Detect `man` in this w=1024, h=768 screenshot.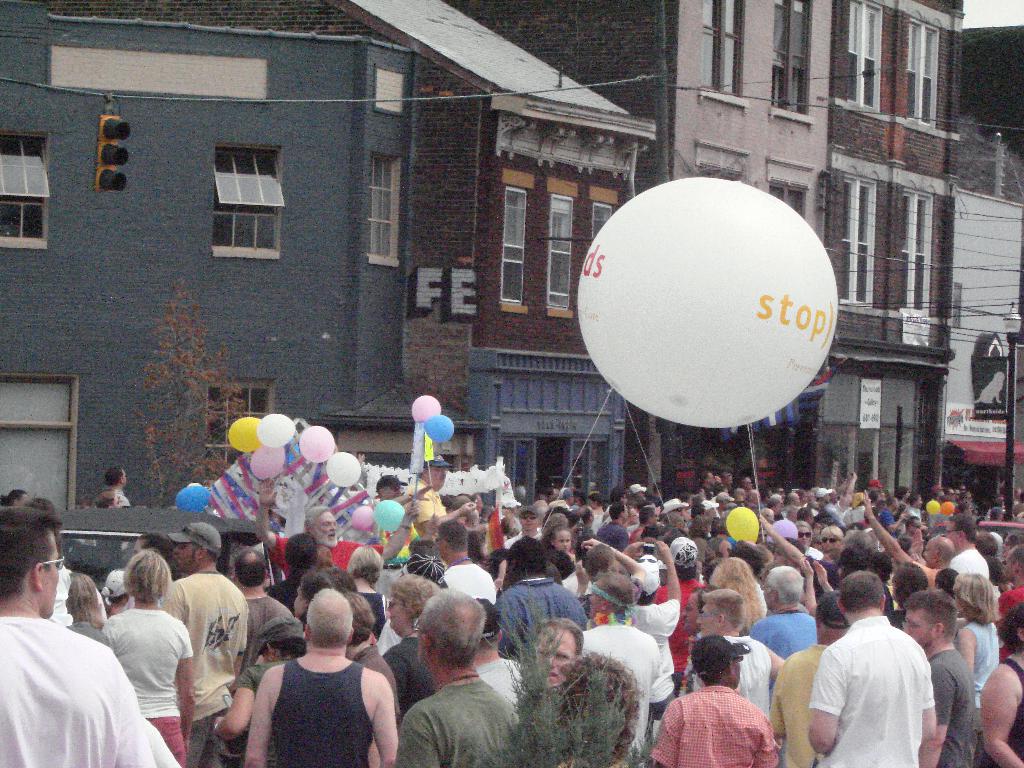
Detection: box=[716, 472, 726, 504].
